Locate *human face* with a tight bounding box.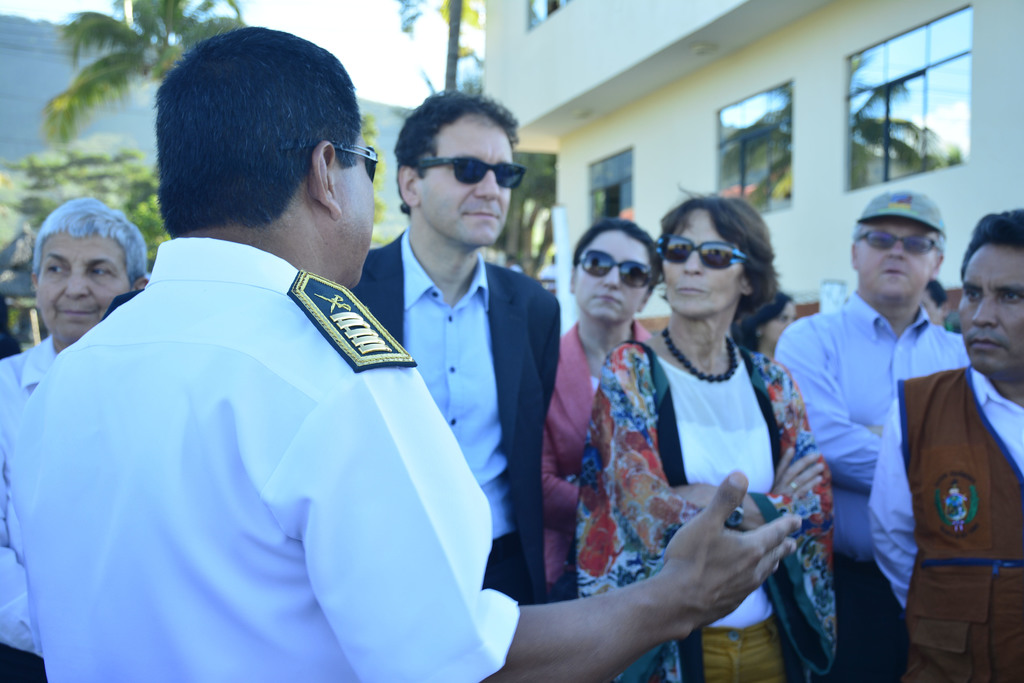
l=955, t=243, r=1023, b=375.
